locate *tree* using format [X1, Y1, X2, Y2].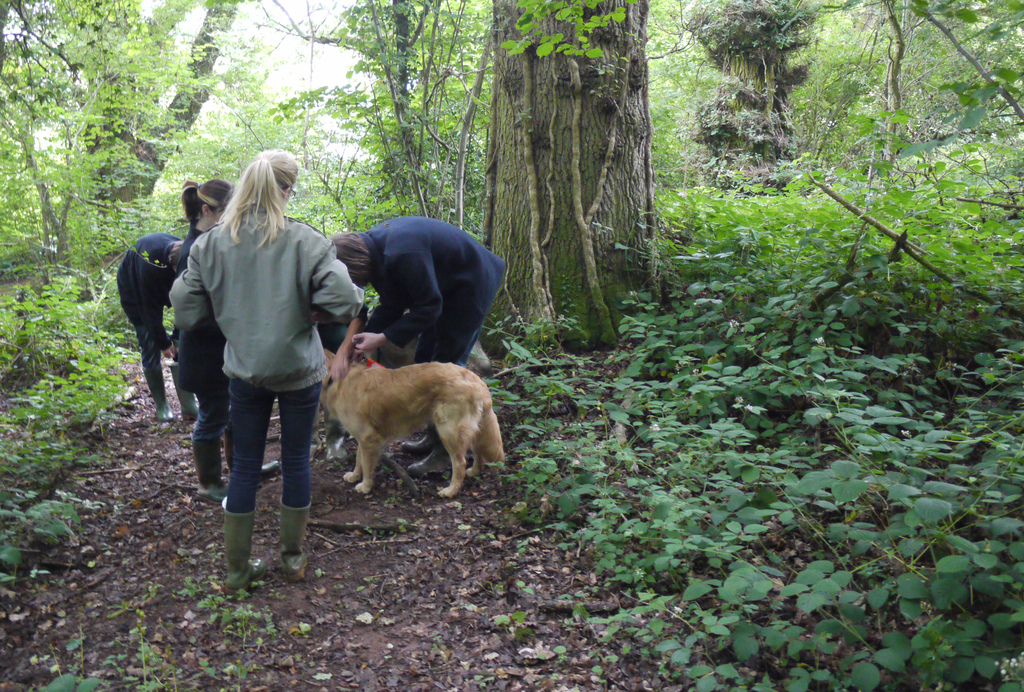
[476, 9, 682, 322].
